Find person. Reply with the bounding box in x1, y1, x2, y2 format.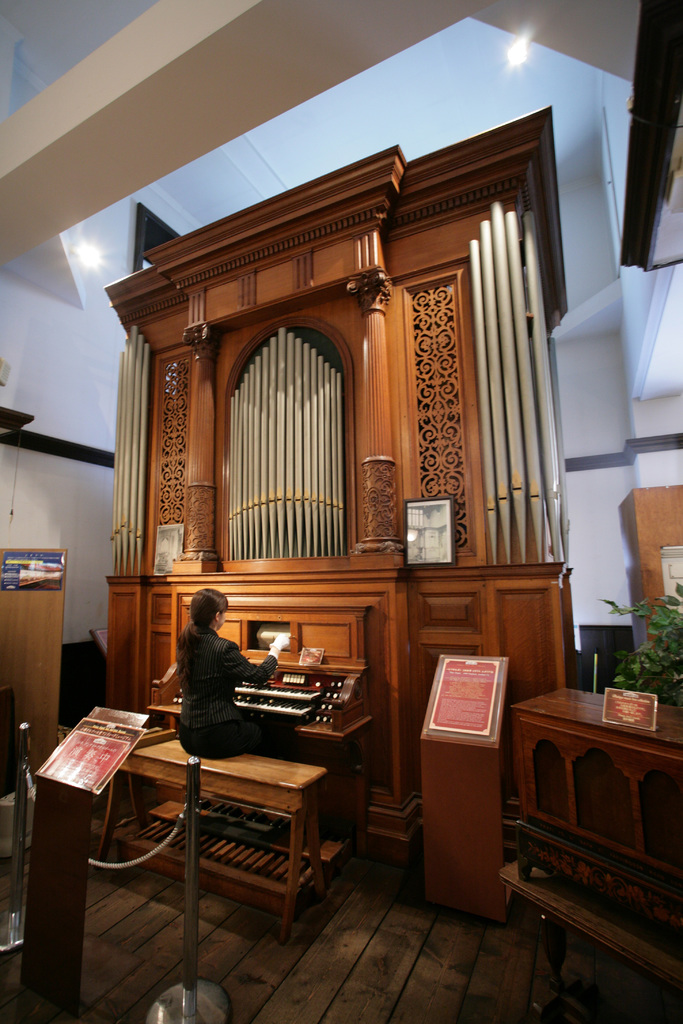
171, 590, 290, 774.
